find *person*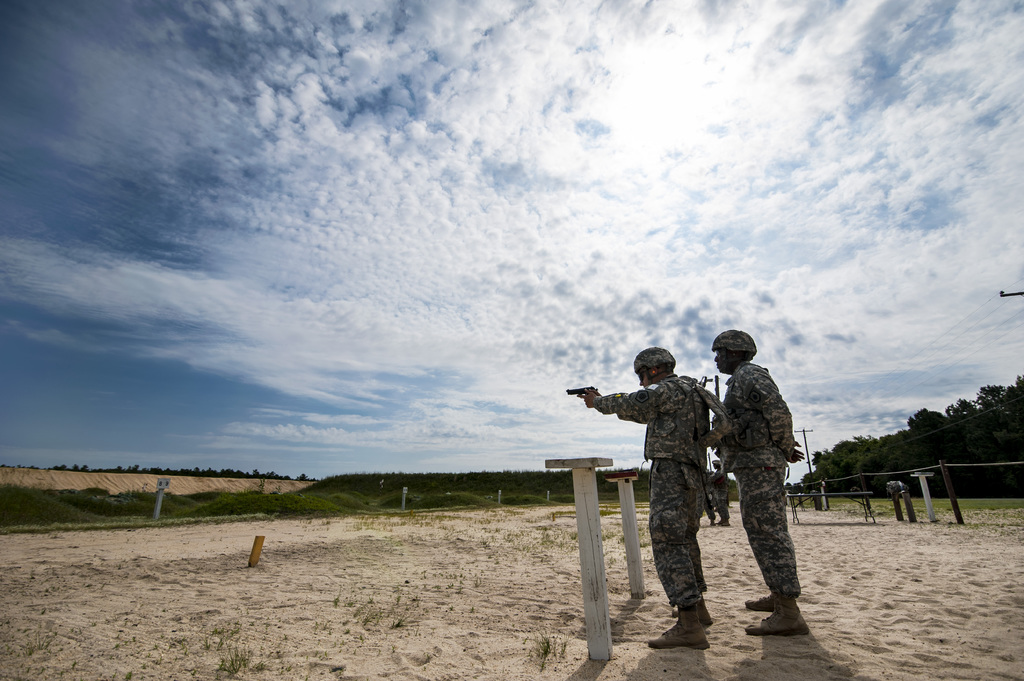
{"left": 578, "top": 347, "right": 732, "bottom": 650}
